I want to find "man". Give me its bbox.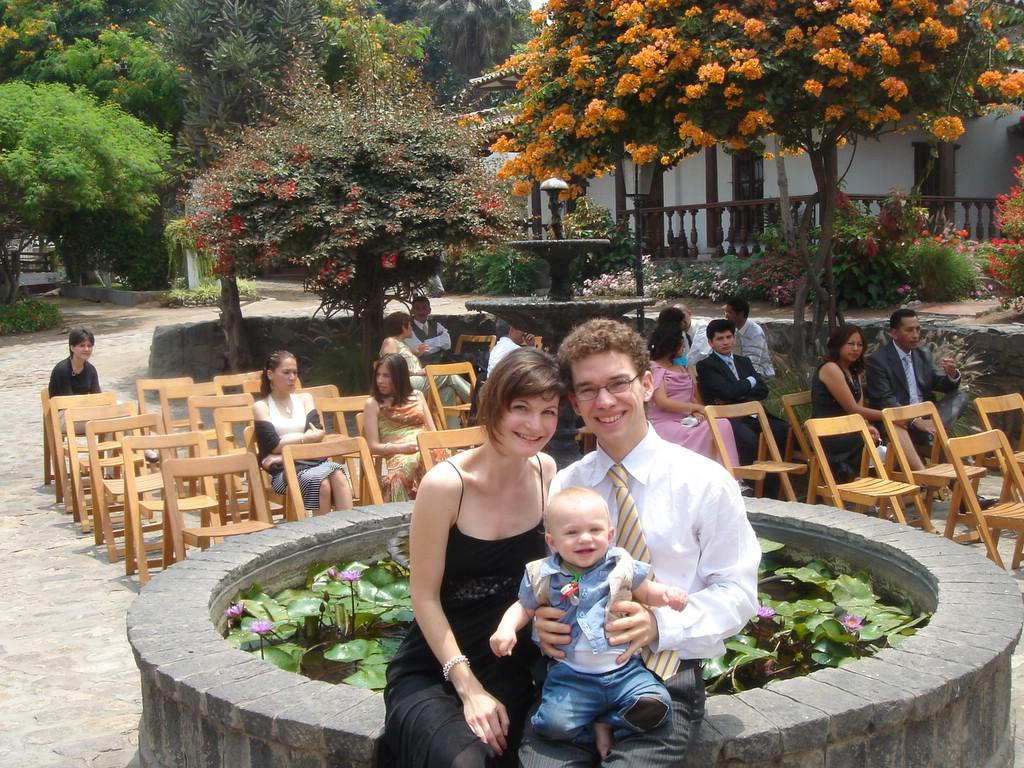
bbox=(723, 299, 775, 388).
